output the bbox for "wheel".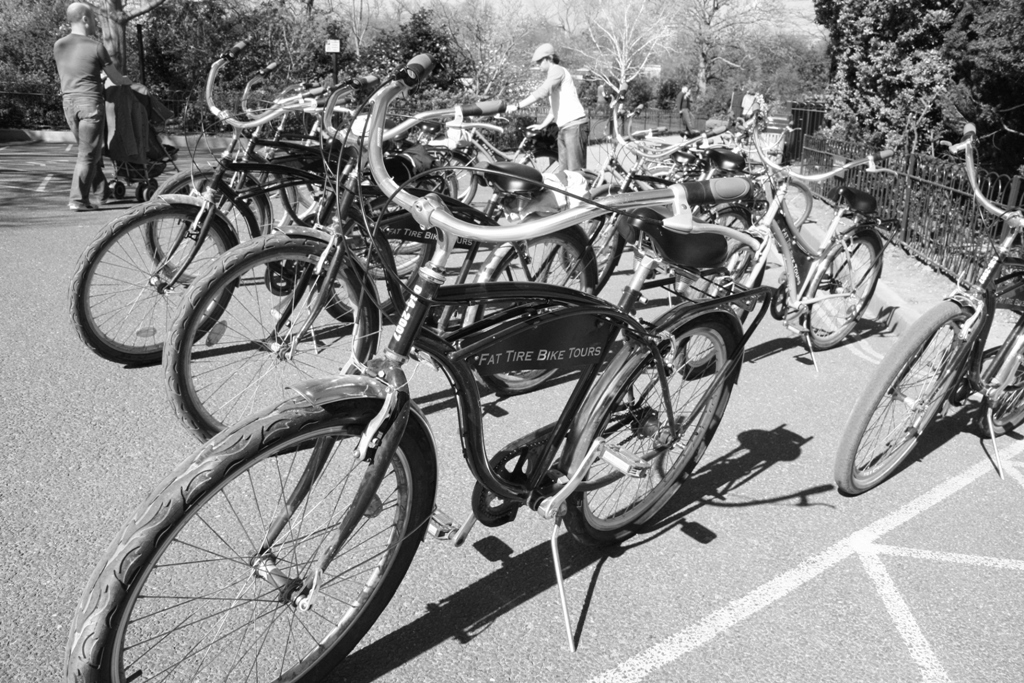
(315, 191, 438, 328).
